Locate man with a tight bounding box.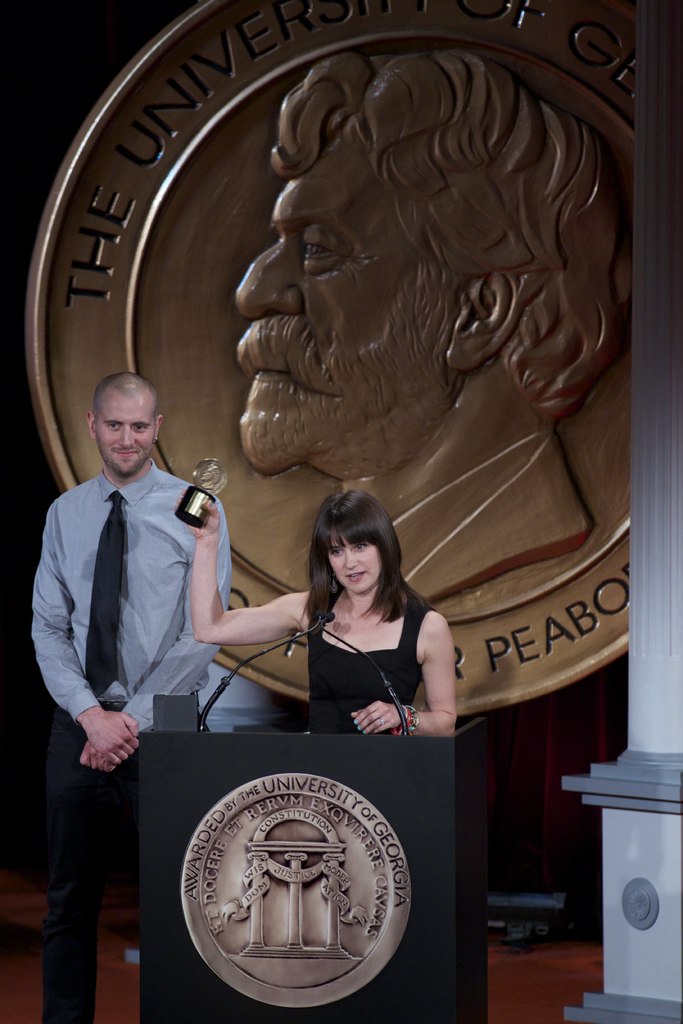
detection(26, 348, 232, 961).
